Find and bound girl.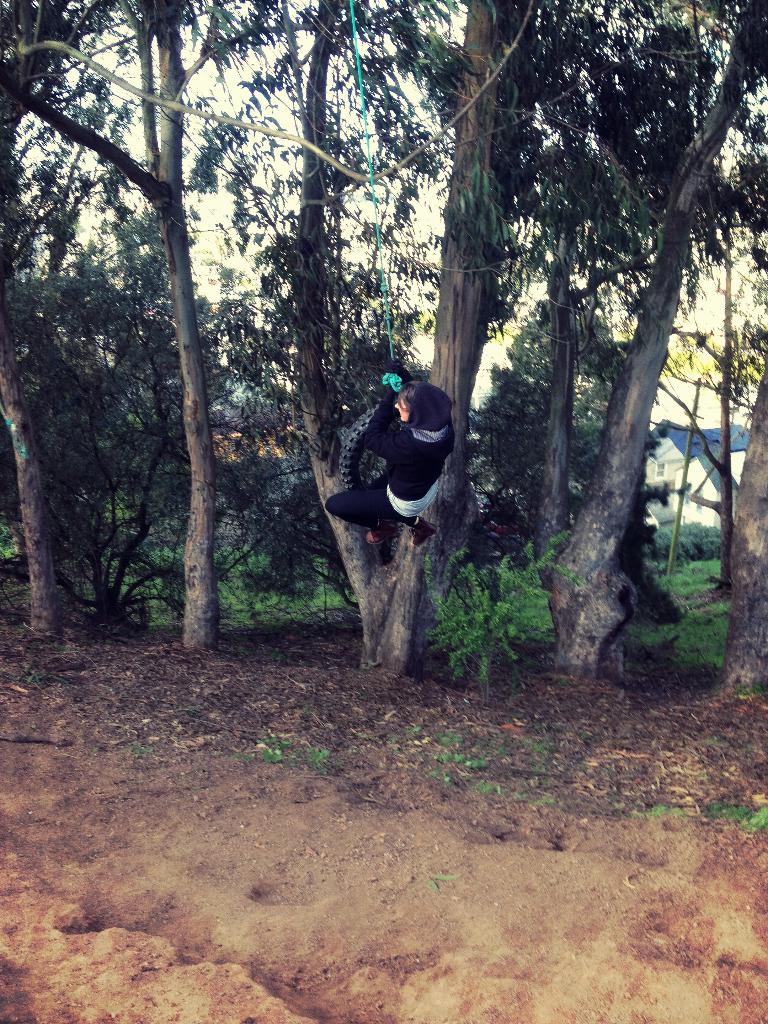
Bound: box=[323, 378, 454, 548].
